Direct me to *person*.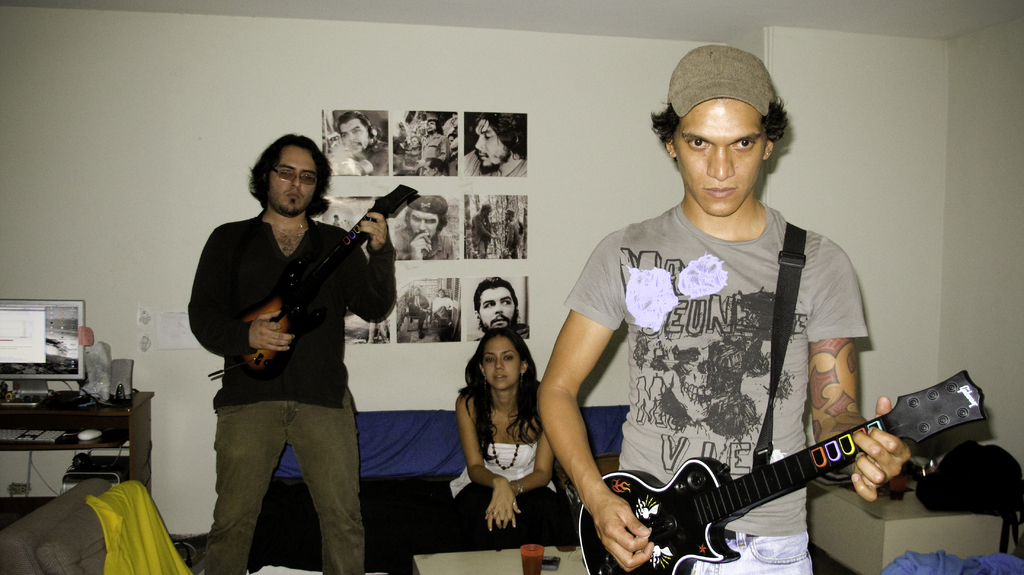
Direction: locate(455, 326, 561, 541).
